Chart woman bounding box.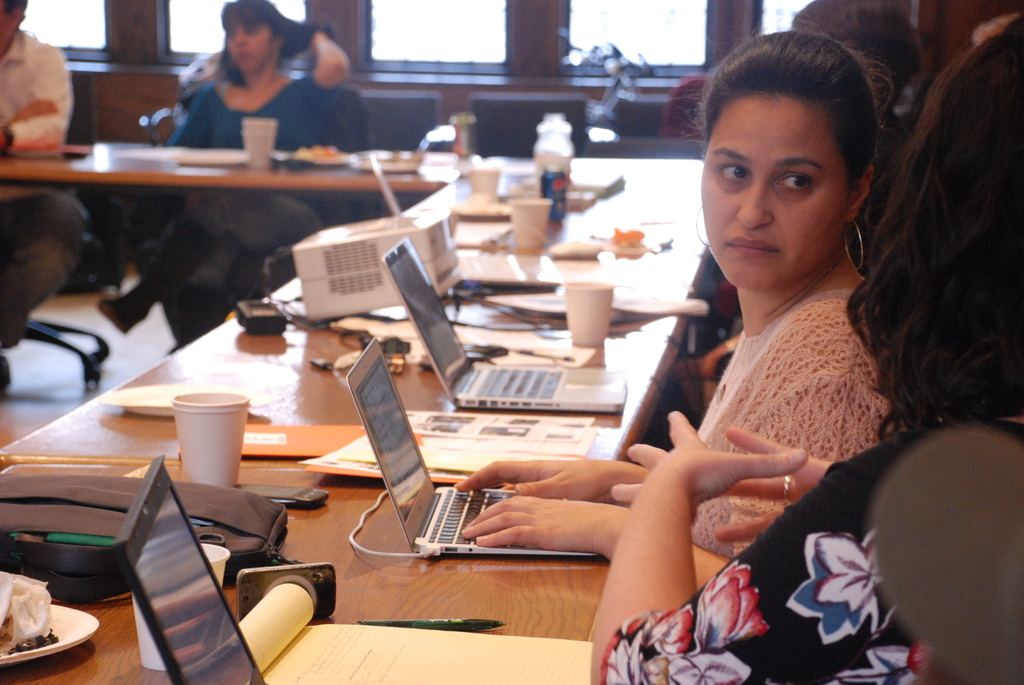
Charted: [96,0,336,354].
